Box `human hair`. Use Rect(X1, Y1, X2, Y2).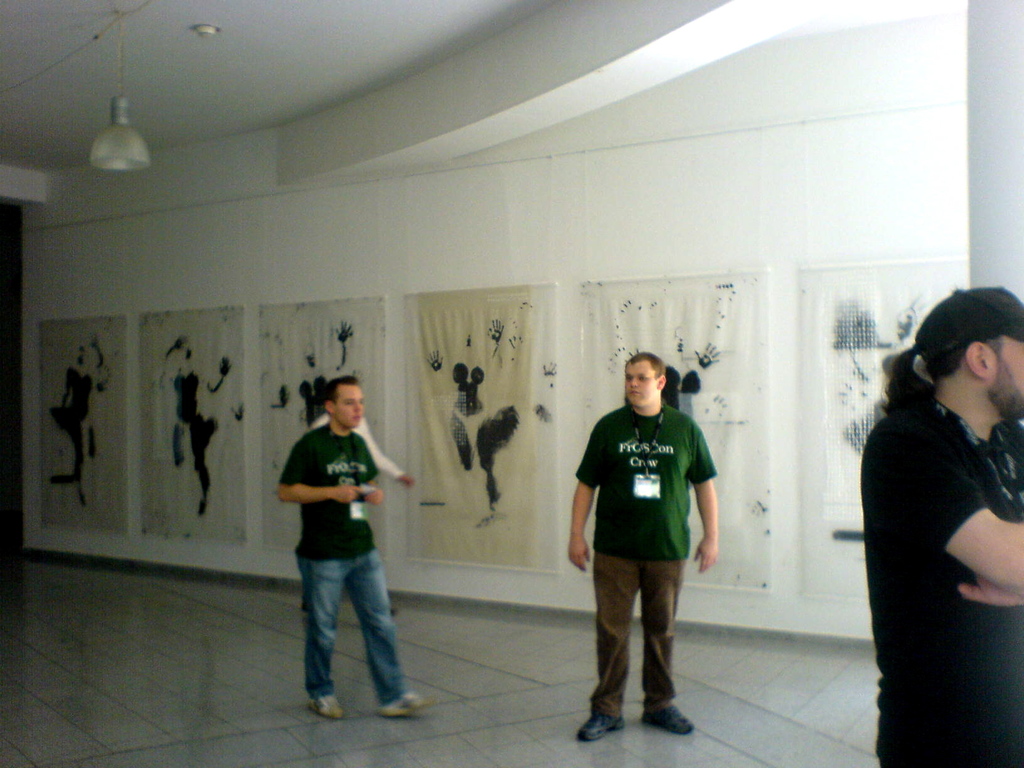
Rect(878, 339, 973, 422).
